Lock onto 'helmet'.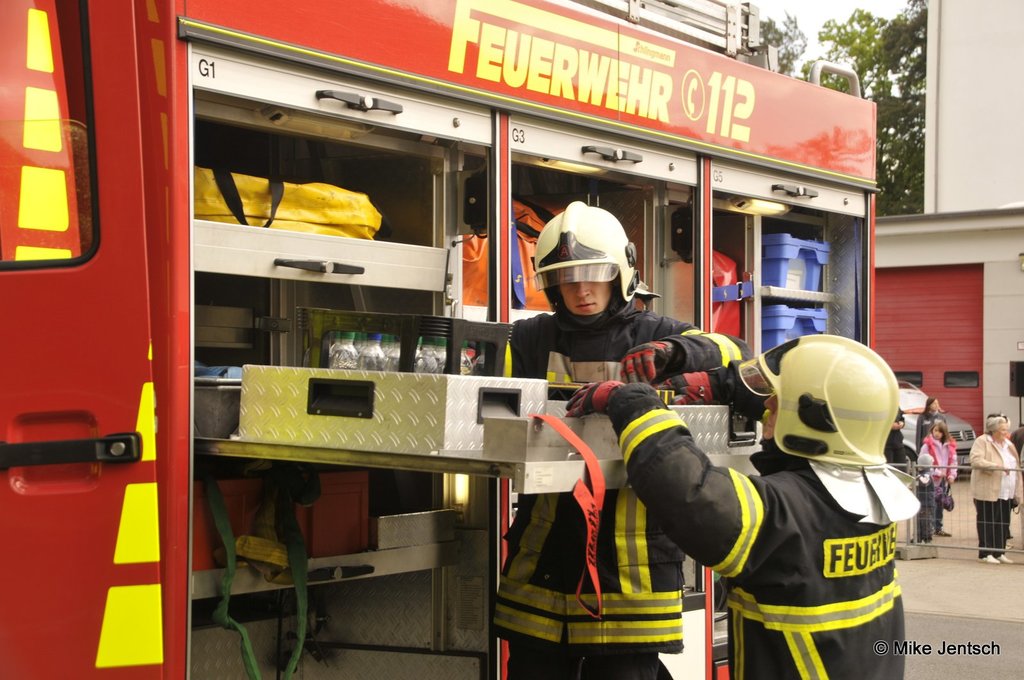
Locked: l=542, t=201, r=643, b=338.
